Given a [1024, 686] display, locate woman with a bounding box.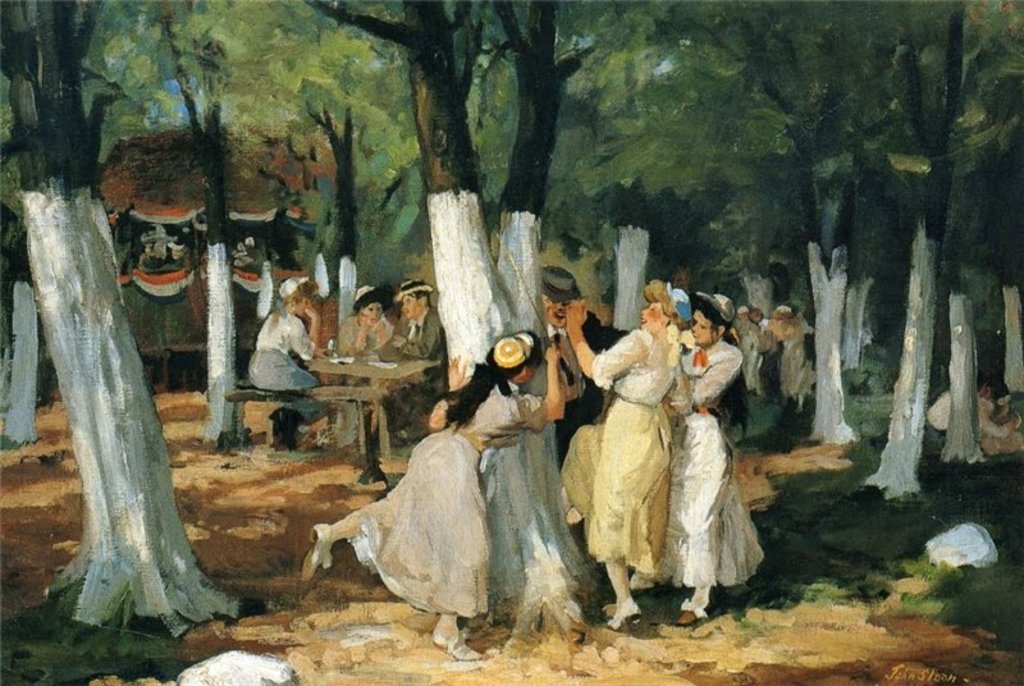
Located: l=247, t=276, r=319, b=451.
